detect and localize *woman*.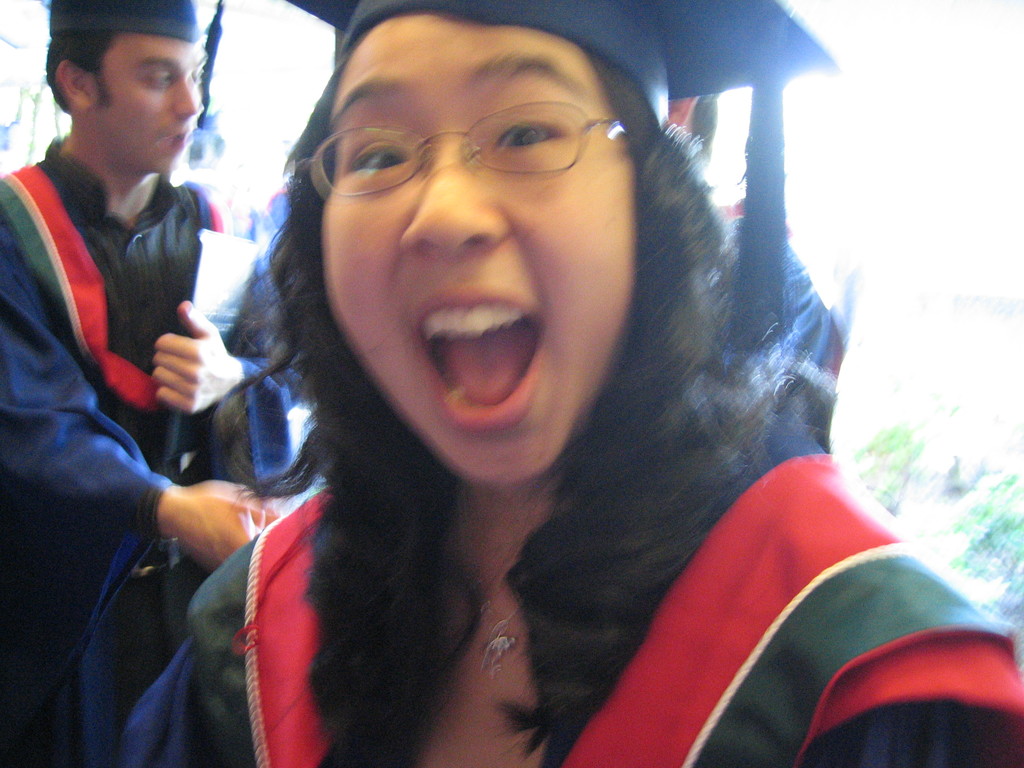
Localized at BBox(120, 0, 1023, 767).
